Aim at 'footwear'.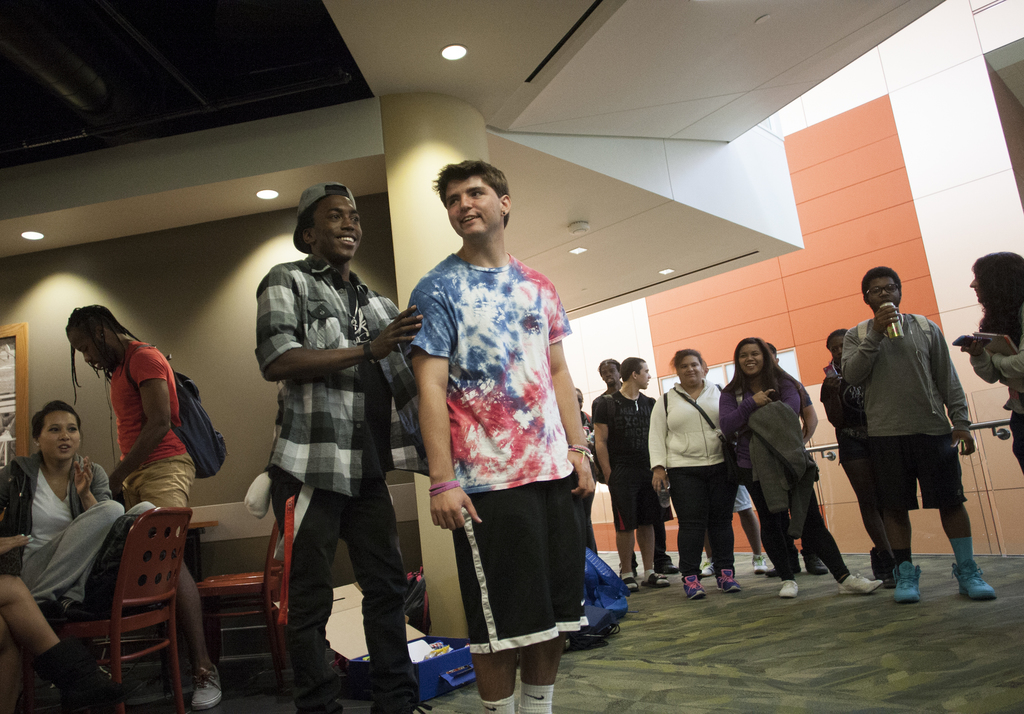
Aimed at Rect(893, 561, 923, 604).
